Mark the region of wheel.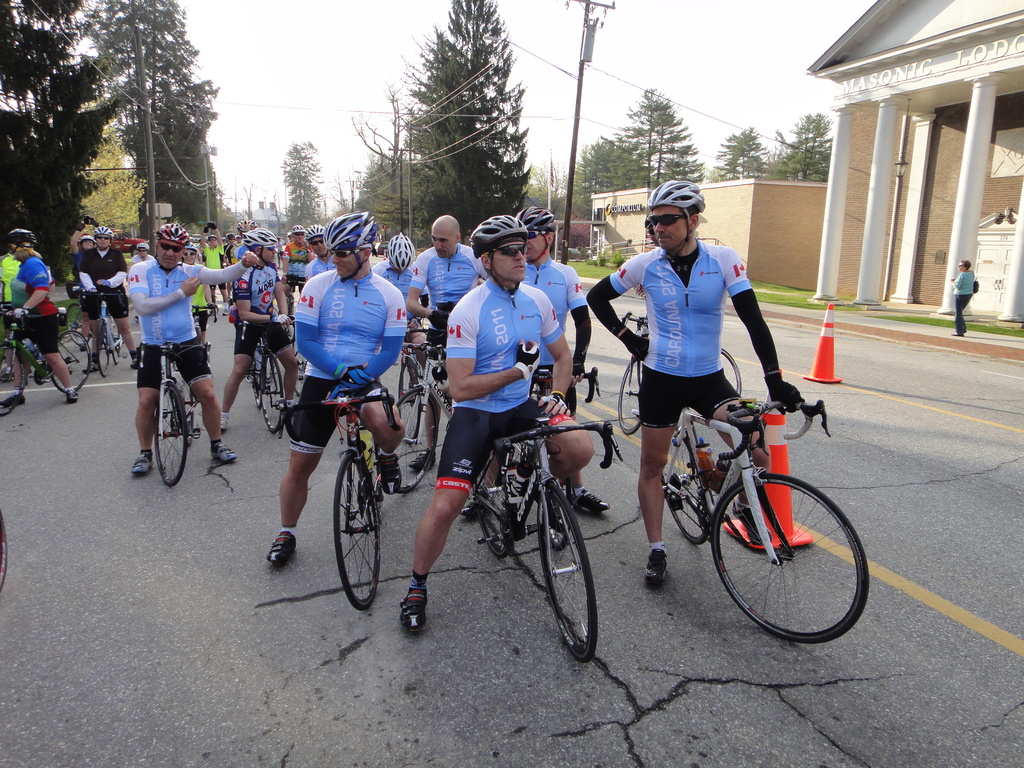
Region: detection(709, 467, 870, 643).
